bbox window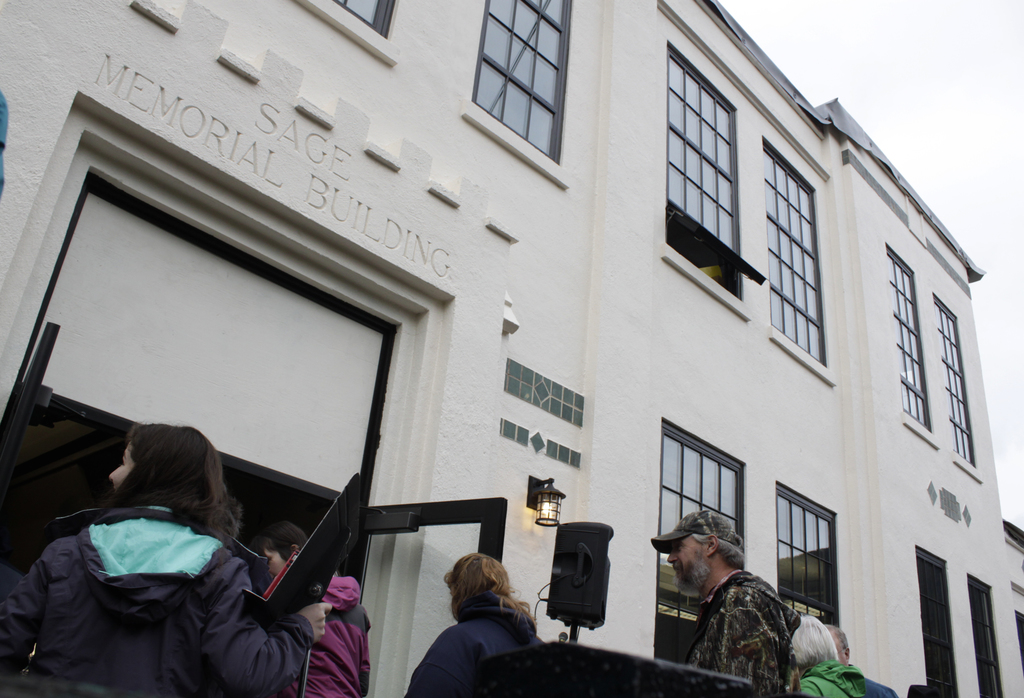
box=[916, 549, 959, 697]
